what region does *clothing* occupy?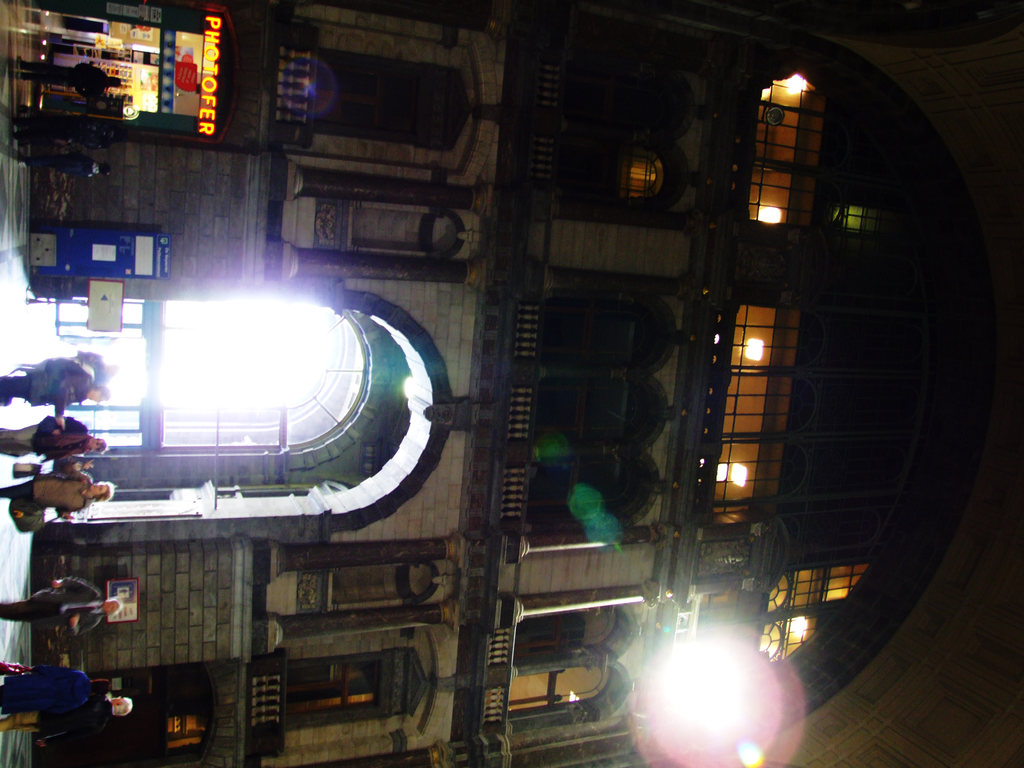
28,152,97,171.
